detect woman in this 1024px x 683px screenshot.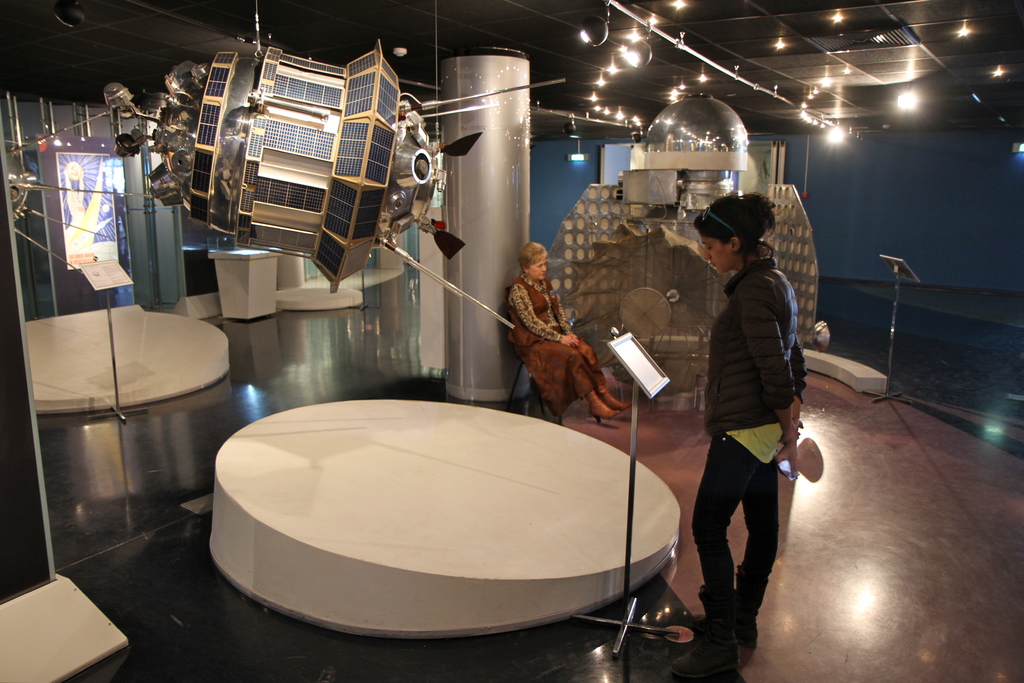
Detection: box=[496, 238, 632, 422].
